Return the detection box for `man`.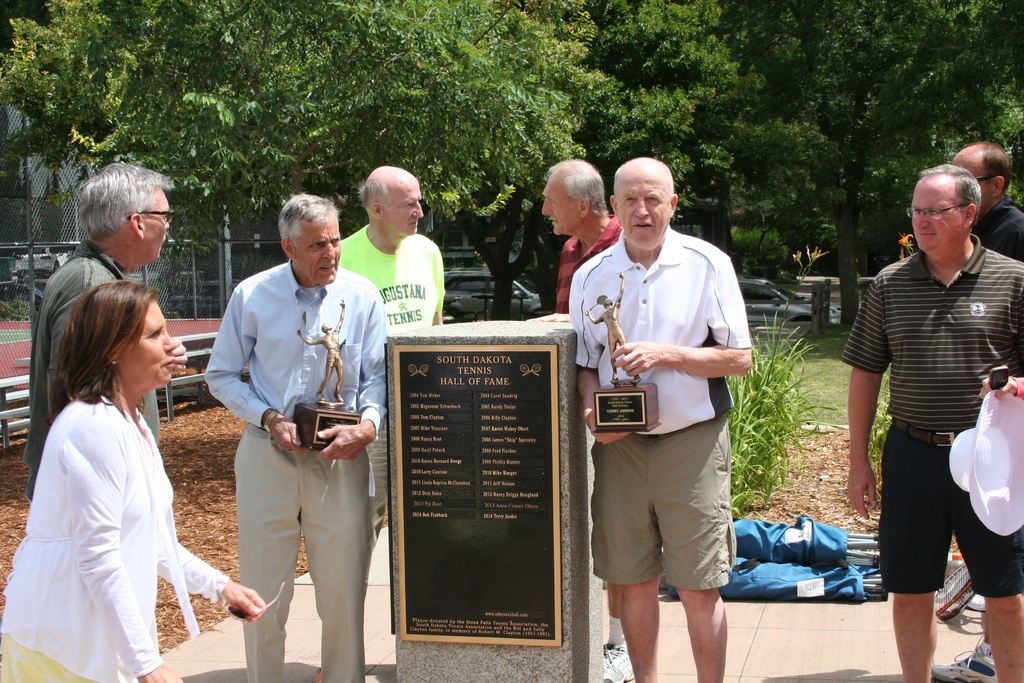
bbox=(838, 161, 1023, 677).
